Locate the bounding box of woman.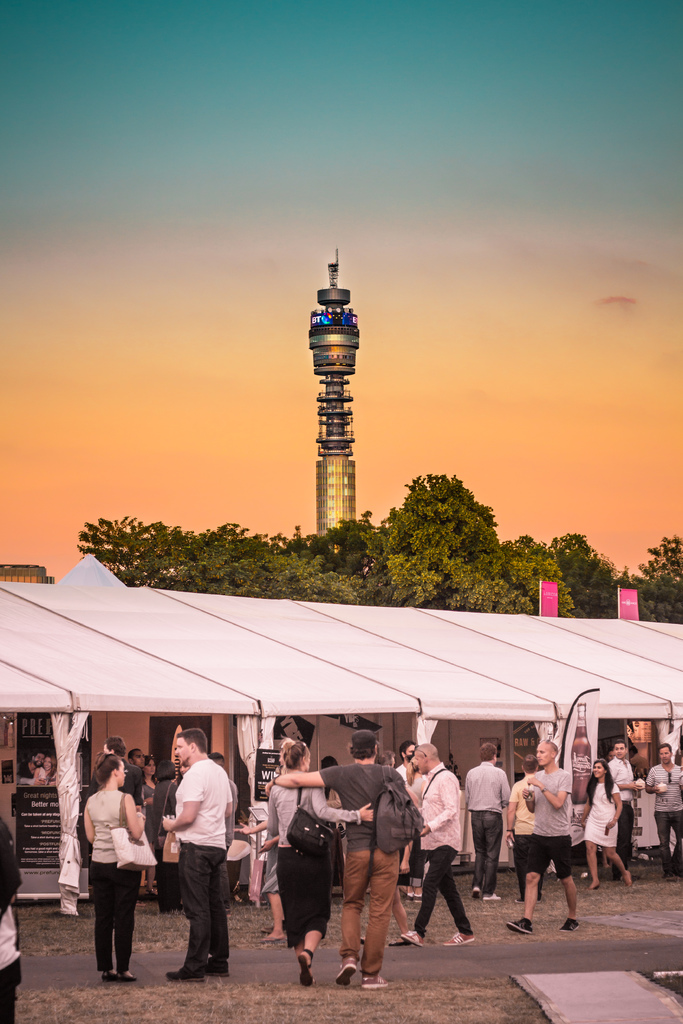
Bounding box: pyautogui.locateOnScreen(384, 751, 424, 955).
